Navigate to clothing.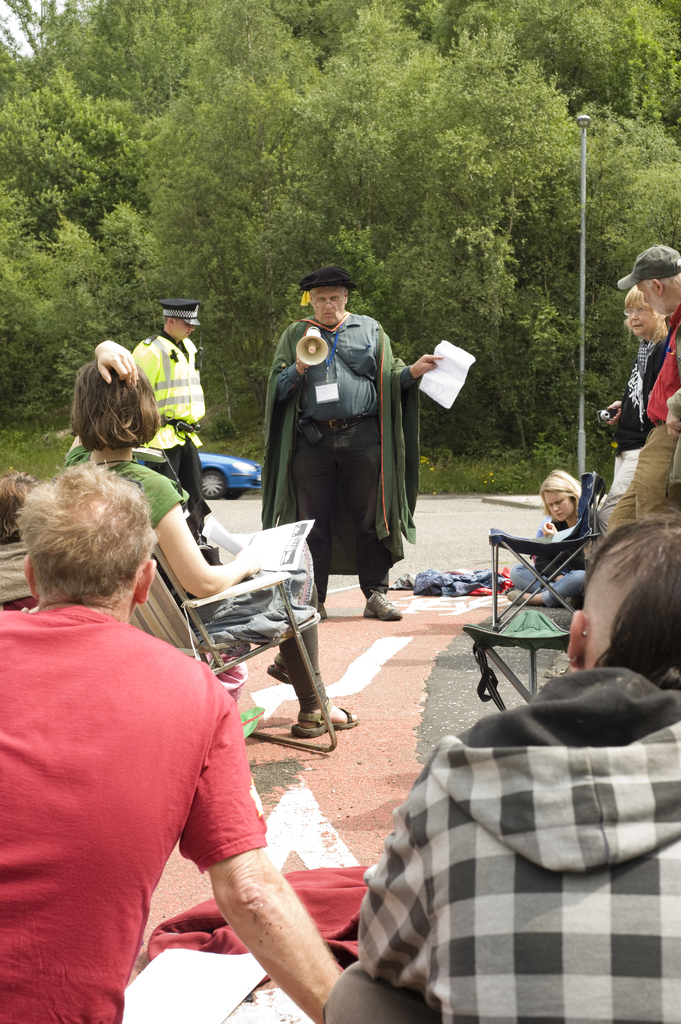
Navigation target: <box>620,342,665,487</box>.
